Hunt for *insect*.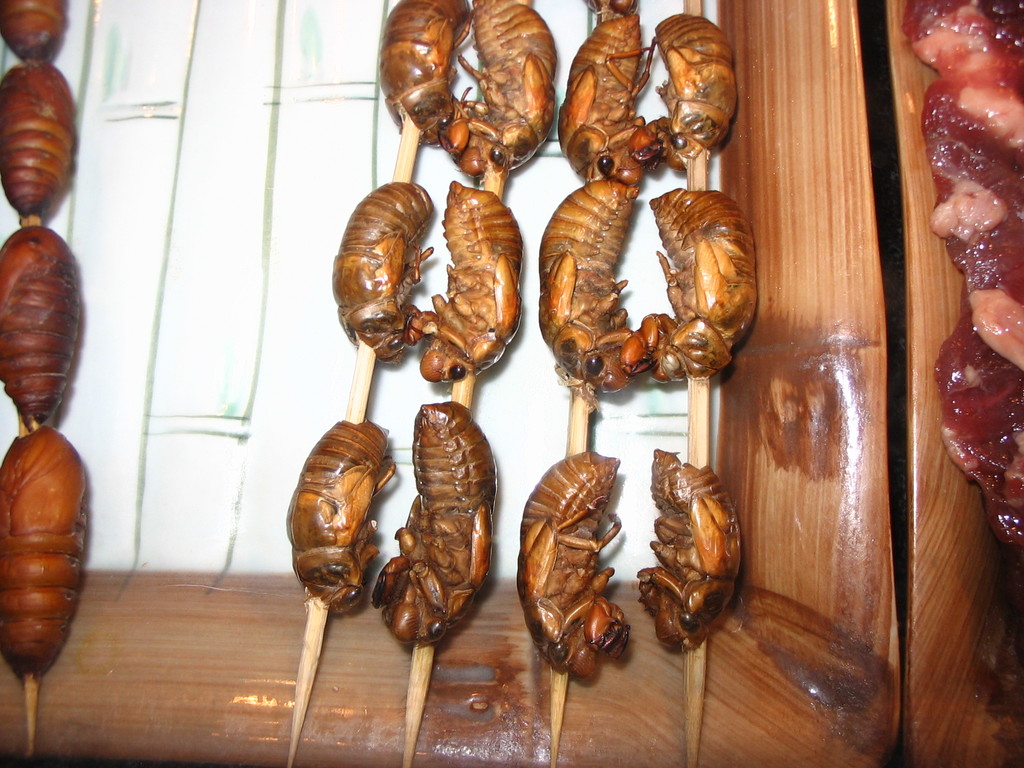
Hunted down at (538, 175, 668, 404).
